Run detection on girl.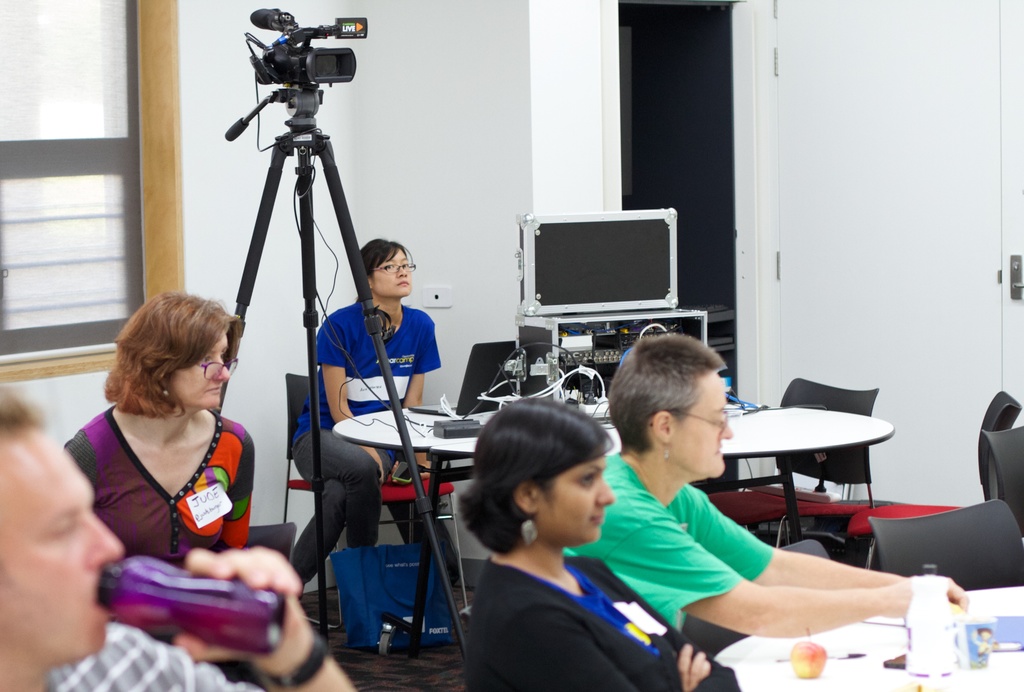
Result: [x1=463, y1=406, x2=744, y2=691].
